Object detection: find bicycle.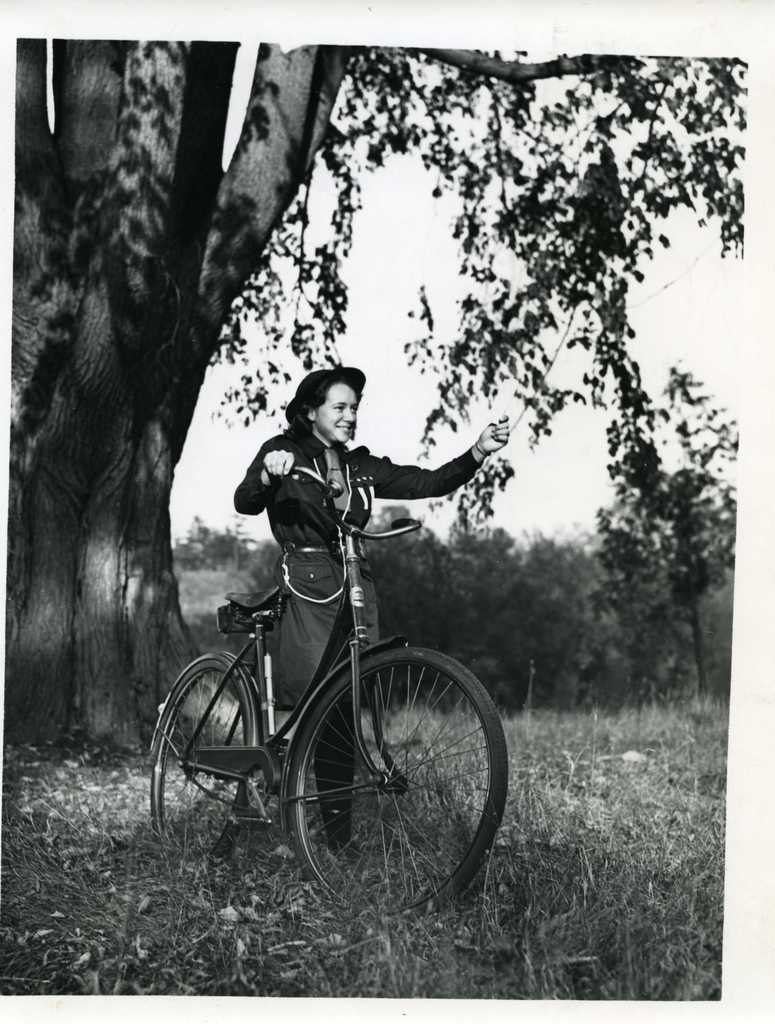
left=155, top=465, right=522, bottom=932.
